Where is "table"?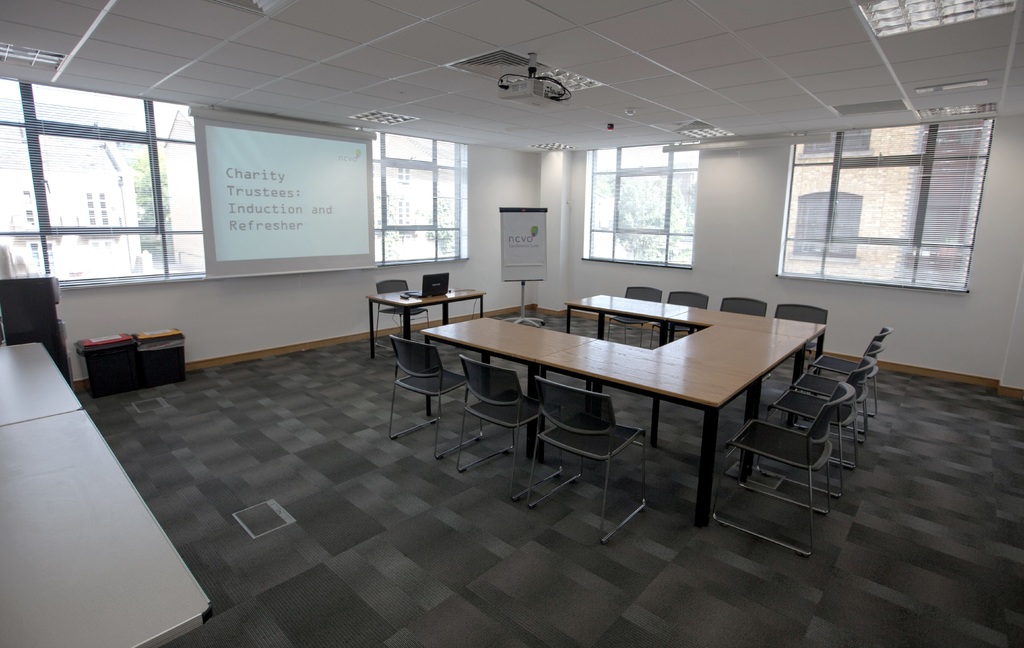
(left=0, top=343, right=218, bottom=647).
